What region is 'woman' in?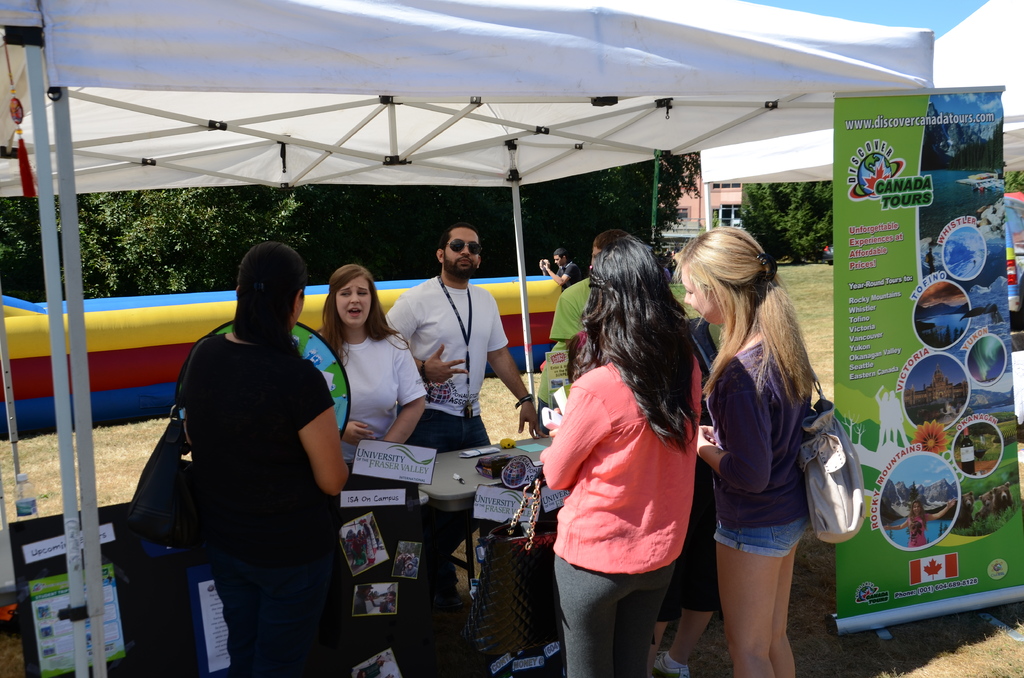
l=317, t=261, r=425, b=462.
